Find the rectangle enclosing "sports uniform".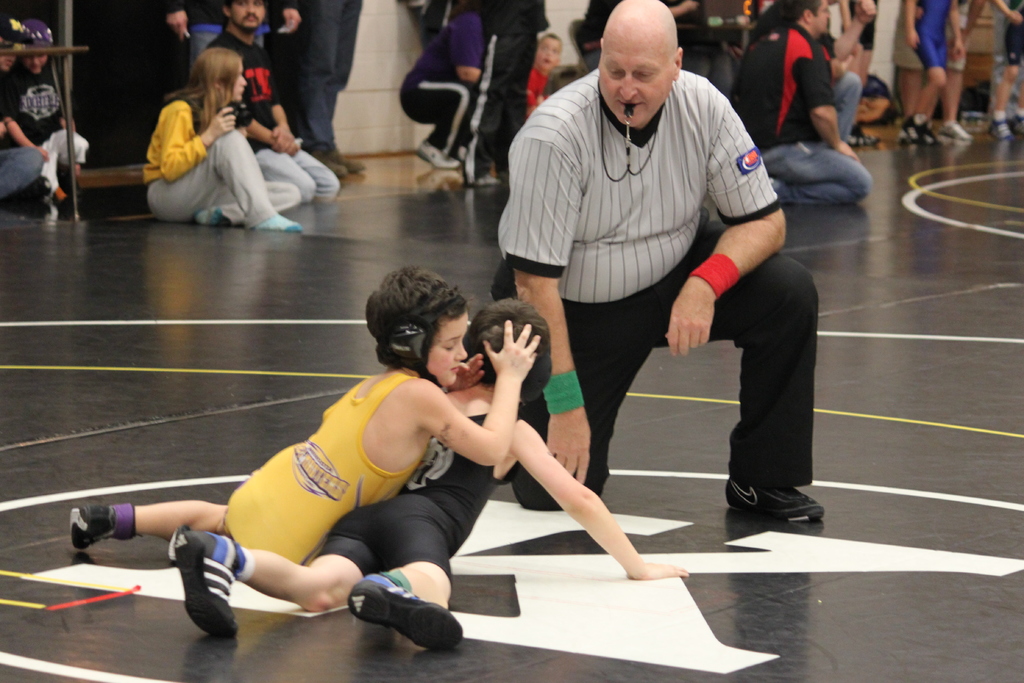
crop(388, 3, 476, 156).
